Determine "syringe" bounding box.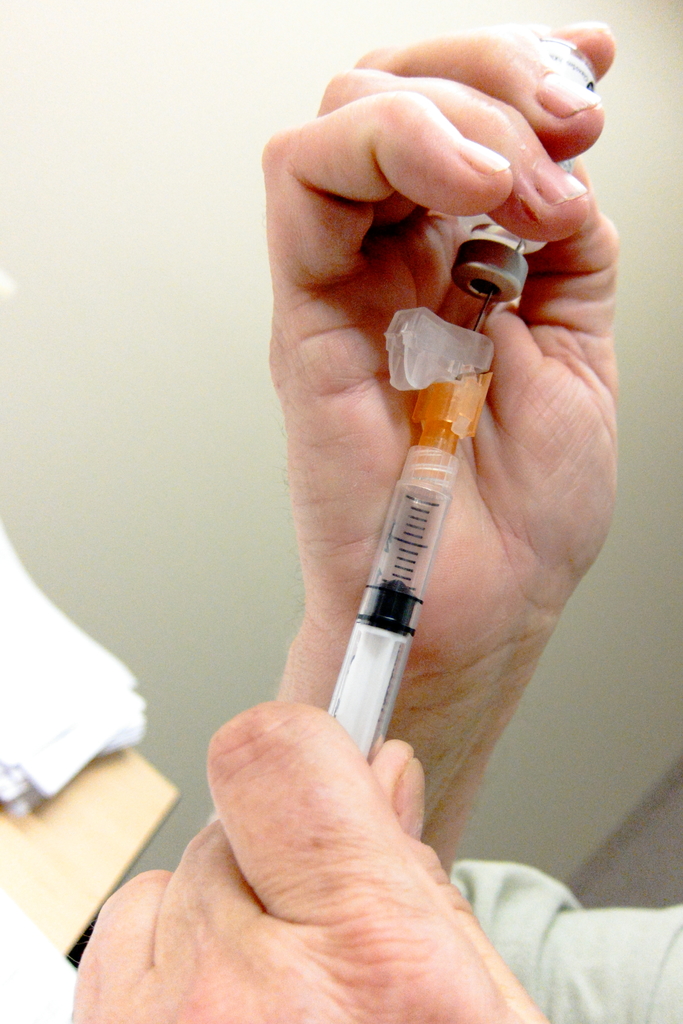
Determined: (x1=318, y1=291, x2=490, y2=753).
